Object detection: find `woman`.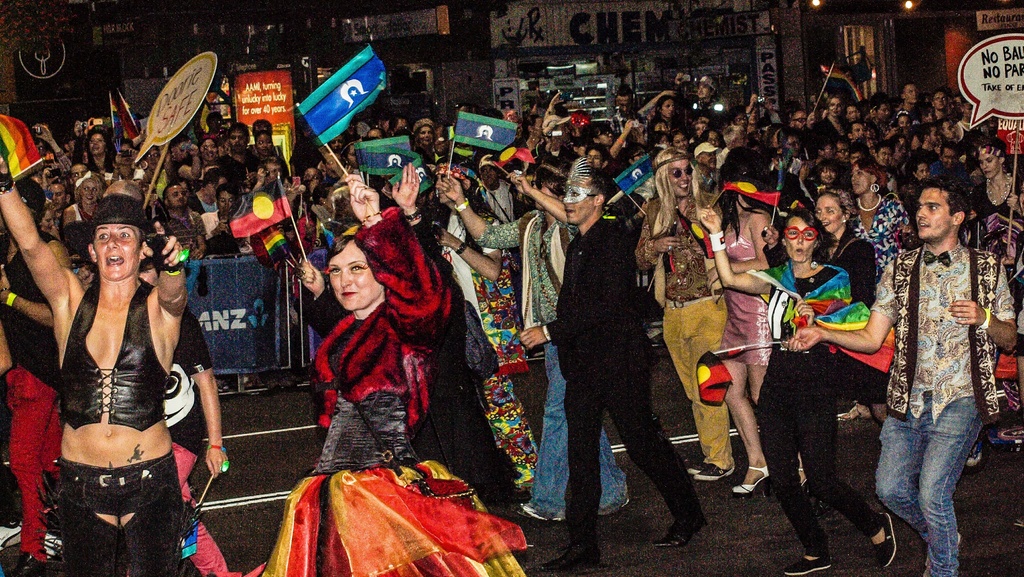
detection(260, 168, 527, 576).
